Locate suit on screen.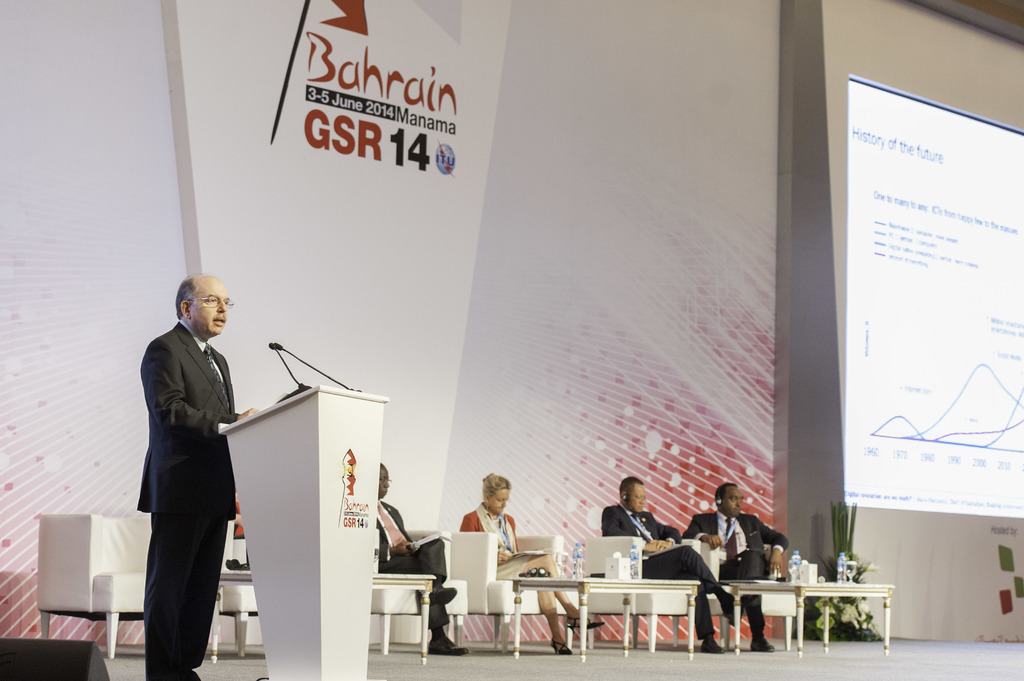
On screen at crop(134, 319, 240, 523).
